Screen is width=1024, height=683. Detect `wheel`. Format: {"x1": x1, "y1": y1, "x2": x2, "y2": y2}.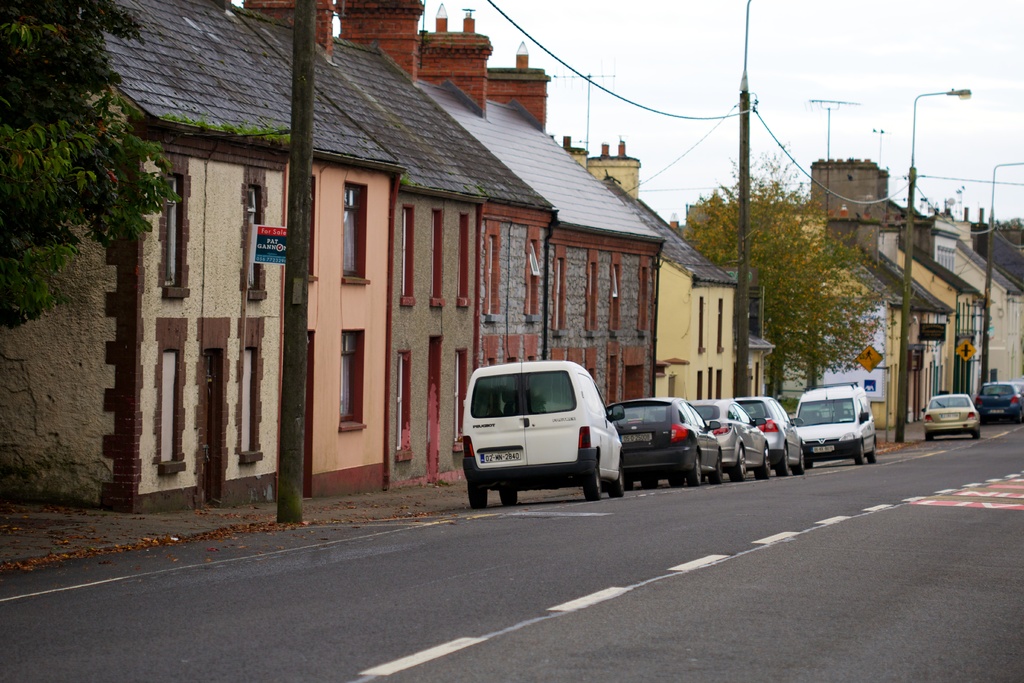
{"x1": 869, "y1": 443, "x2": 876, "y2": 460}.
